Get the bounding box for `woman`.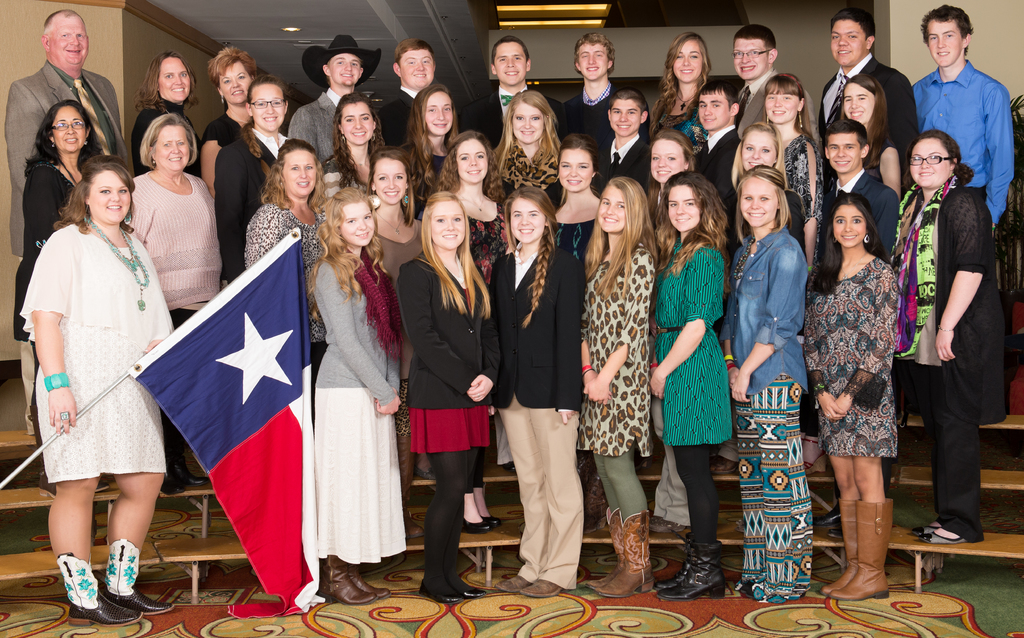
select_region(243, 136, 329, 426).
